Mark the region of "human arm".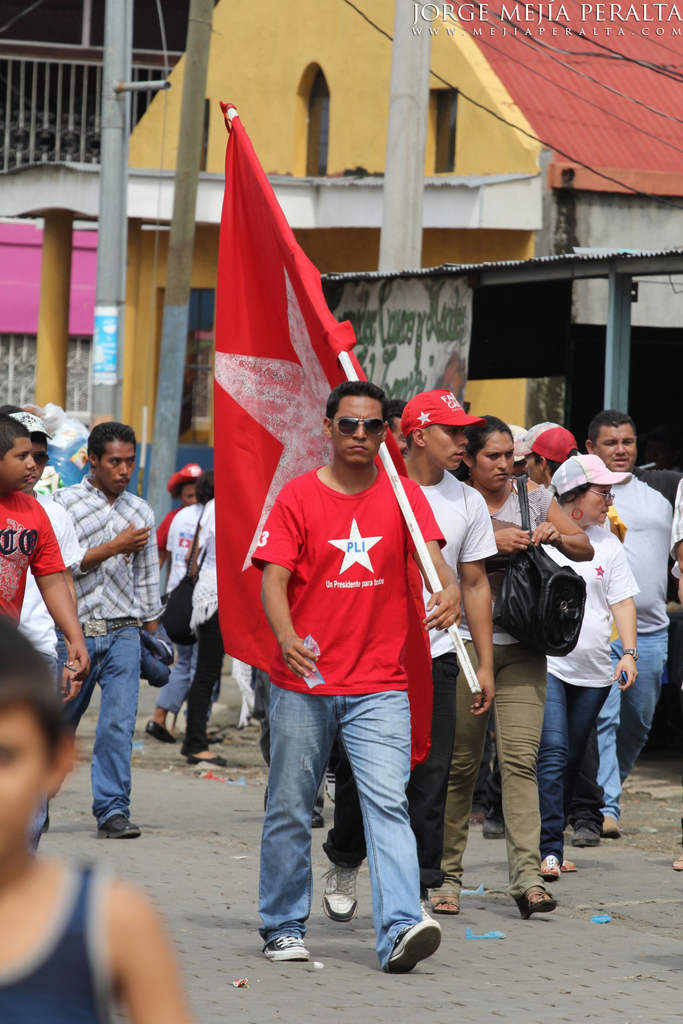
Region: <box>525,487,597,558</box>.
